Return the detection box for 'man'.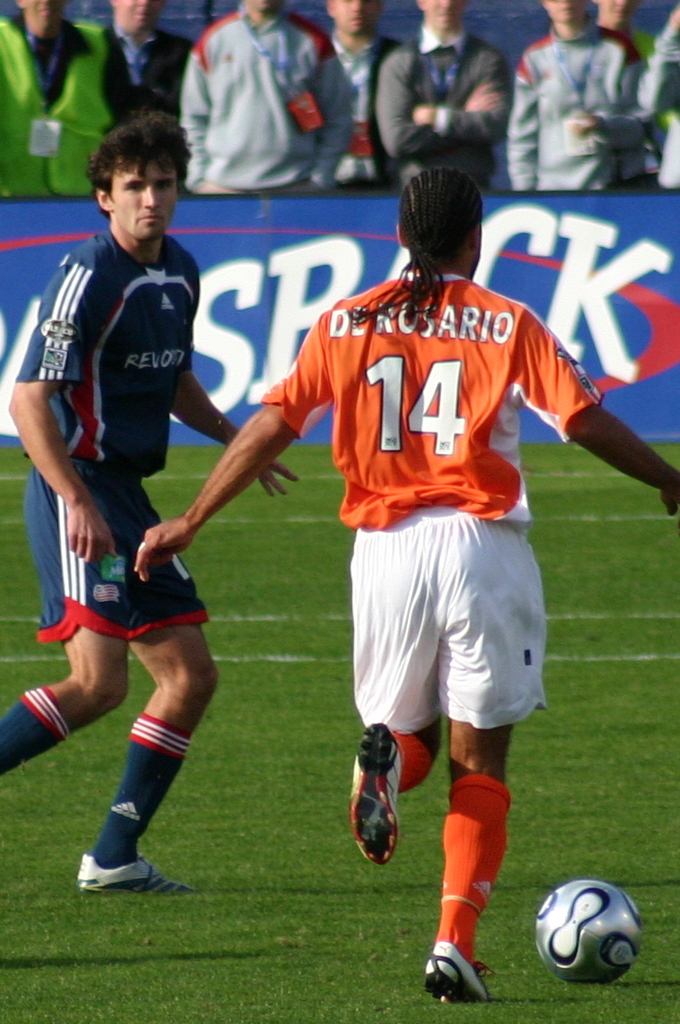
BBox(0, 101, 314, 901).
